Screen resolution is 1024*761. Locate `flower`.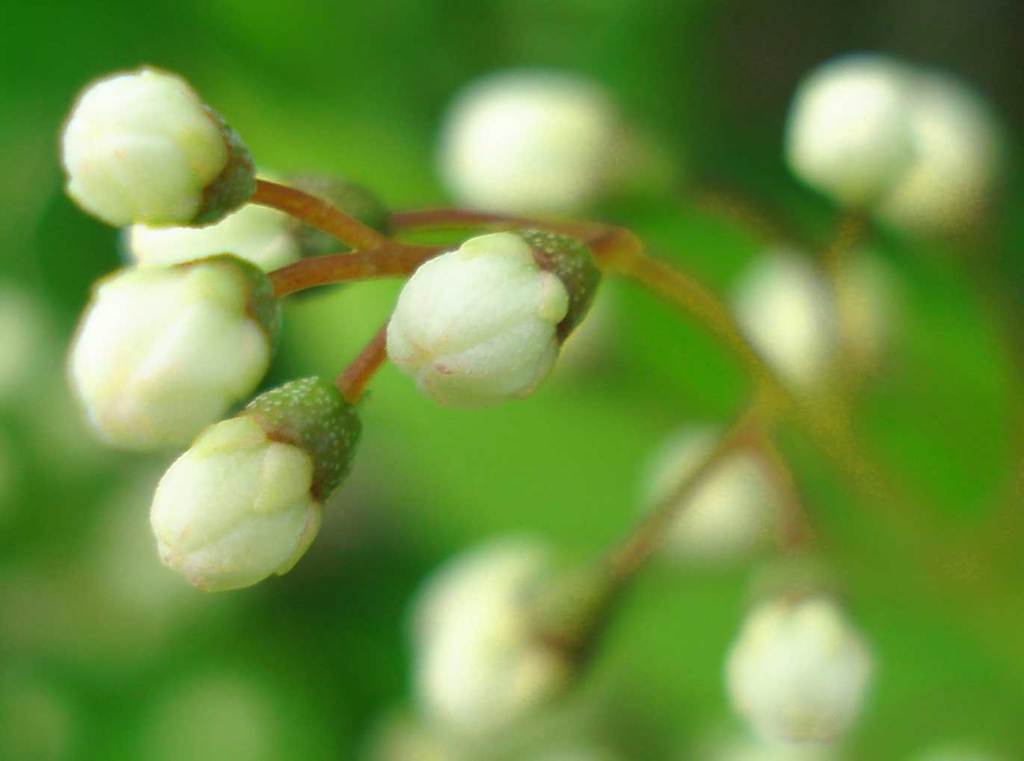
<bbox>657, 435, 781, 544</bbox>.
